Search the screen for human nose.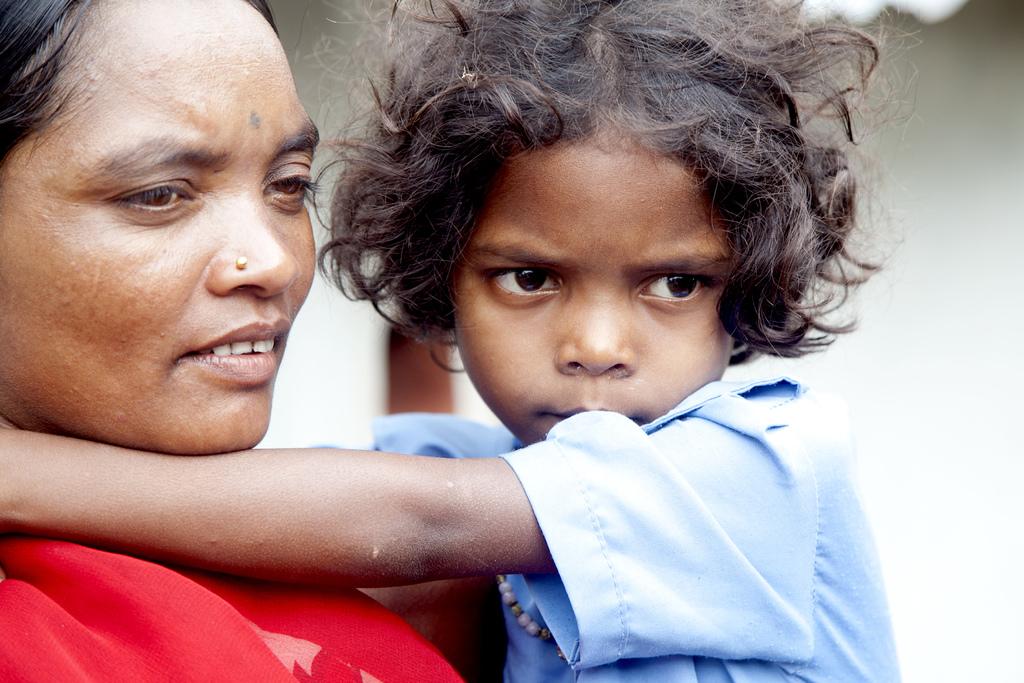
Found at box(557, 290, 643, 378).
